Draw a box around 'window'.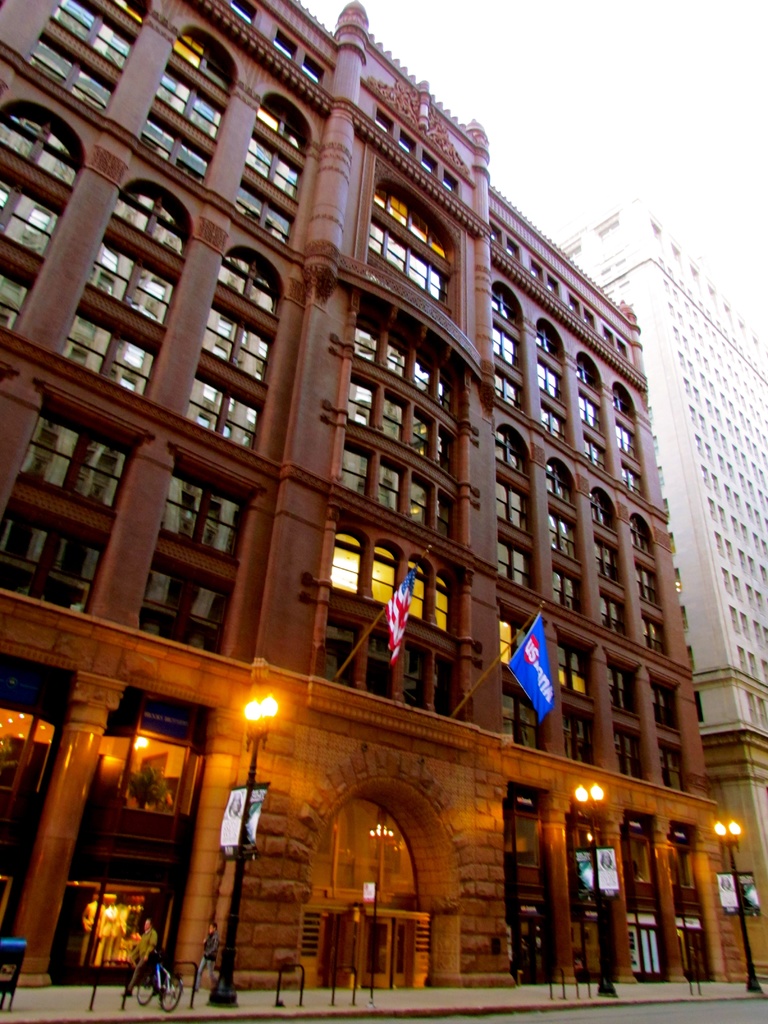
(614, 420, 634, 457).
